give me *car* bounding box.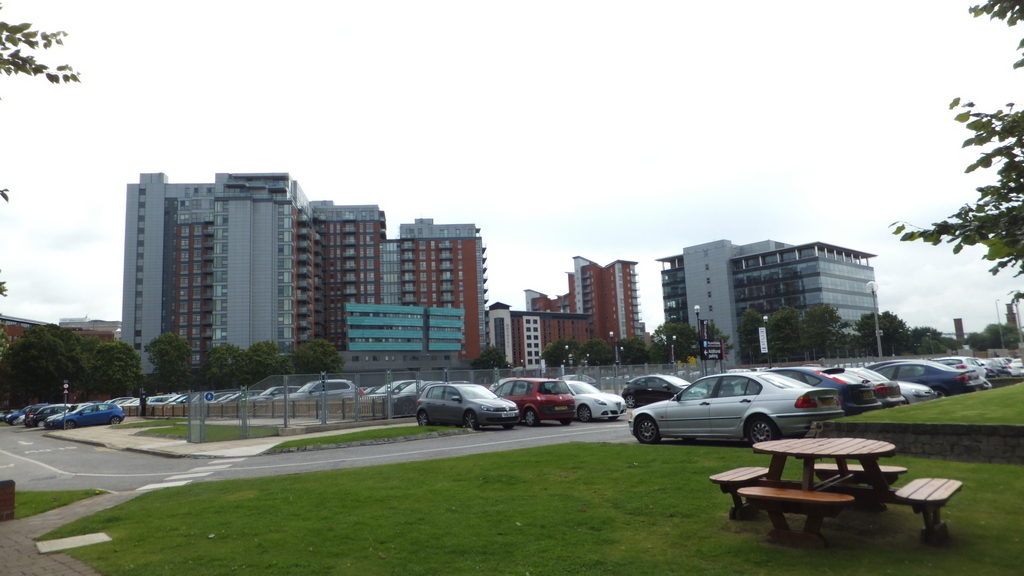
left=871, top=360, right=979, bottom=402.
